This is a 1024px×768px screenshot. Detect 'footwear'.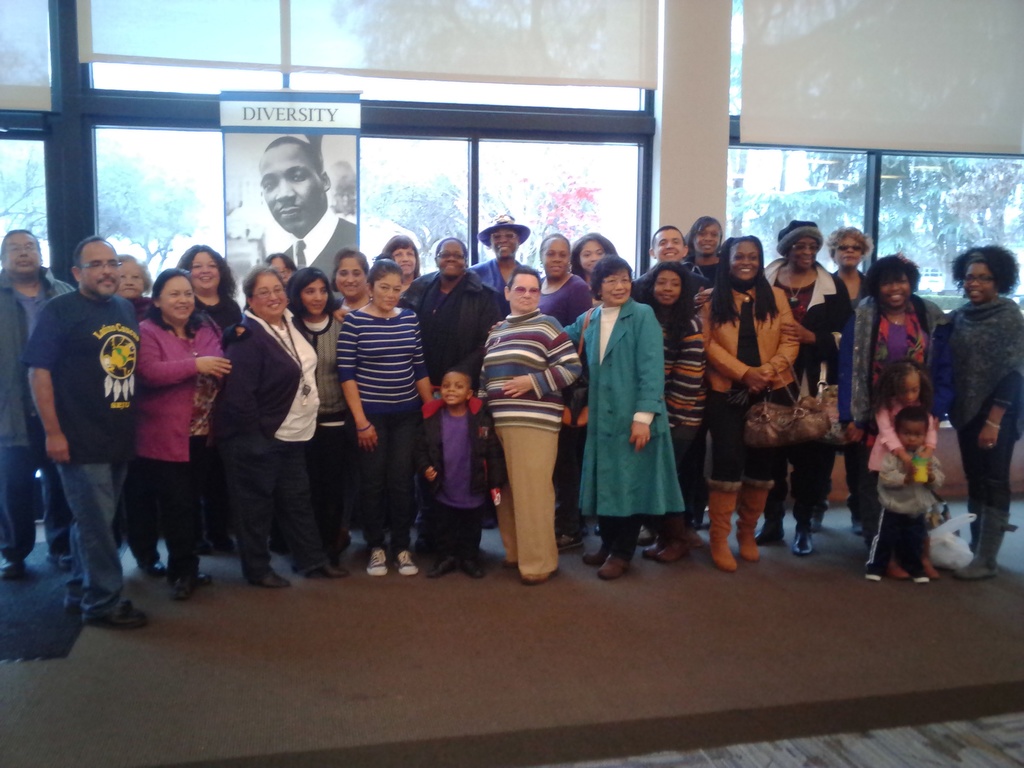
{"x1": 853, "y1": 519, "x2": 867, "y2": 538}.
